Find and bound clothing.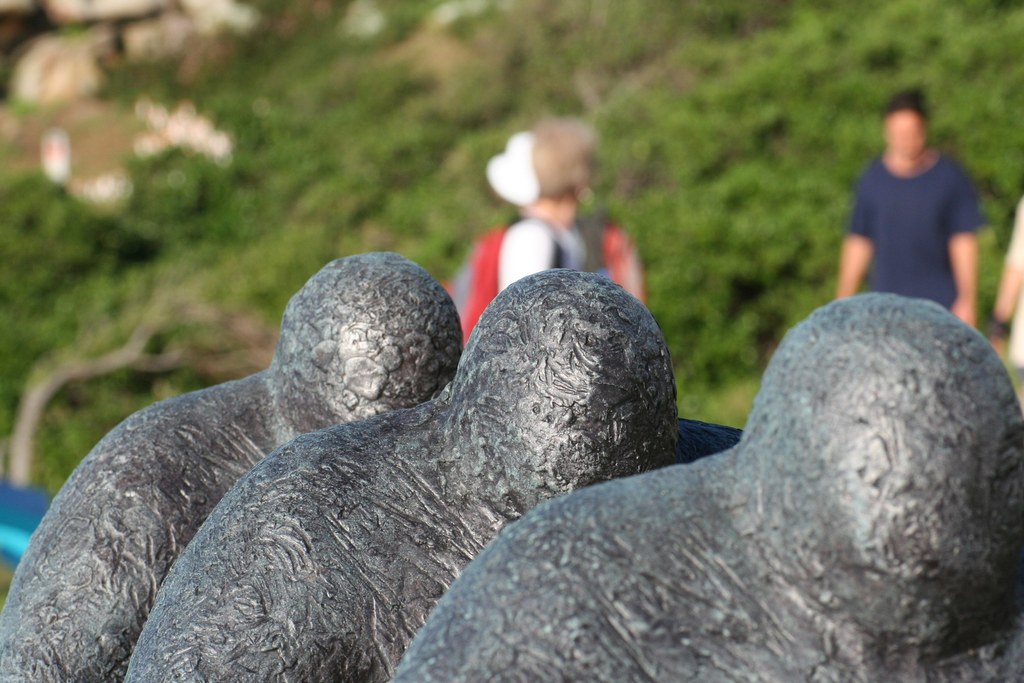
Bound: [843, 107, 985, 301].
